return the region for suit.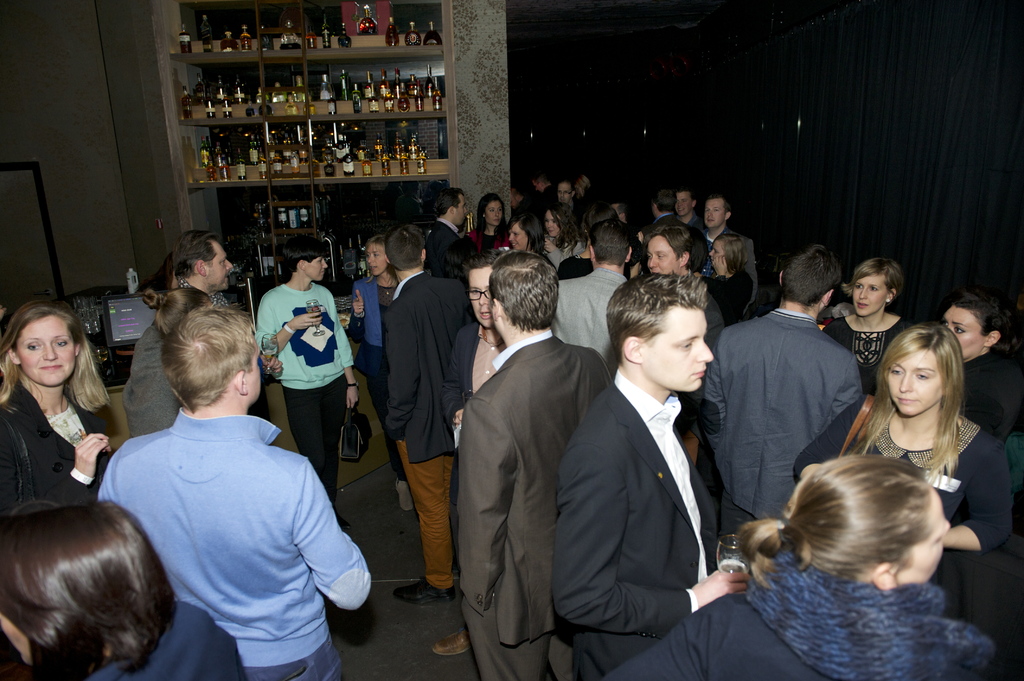
select_region(654, 212, 687, 230).
